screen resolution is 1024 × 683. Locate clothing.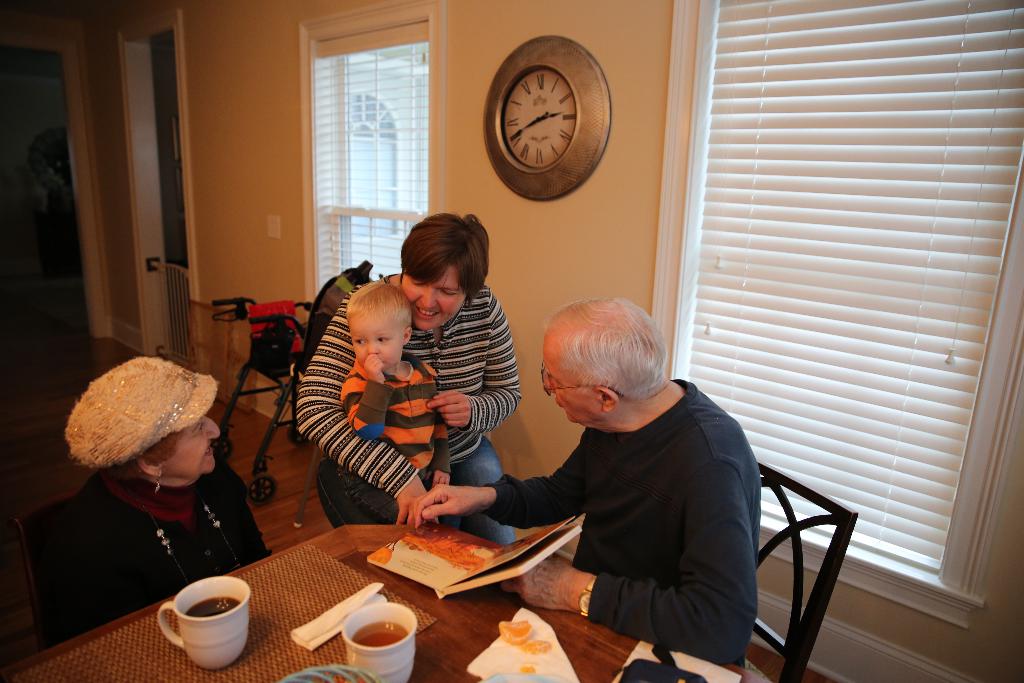
<bbox>320, 454, 517, 544</bbox>.
